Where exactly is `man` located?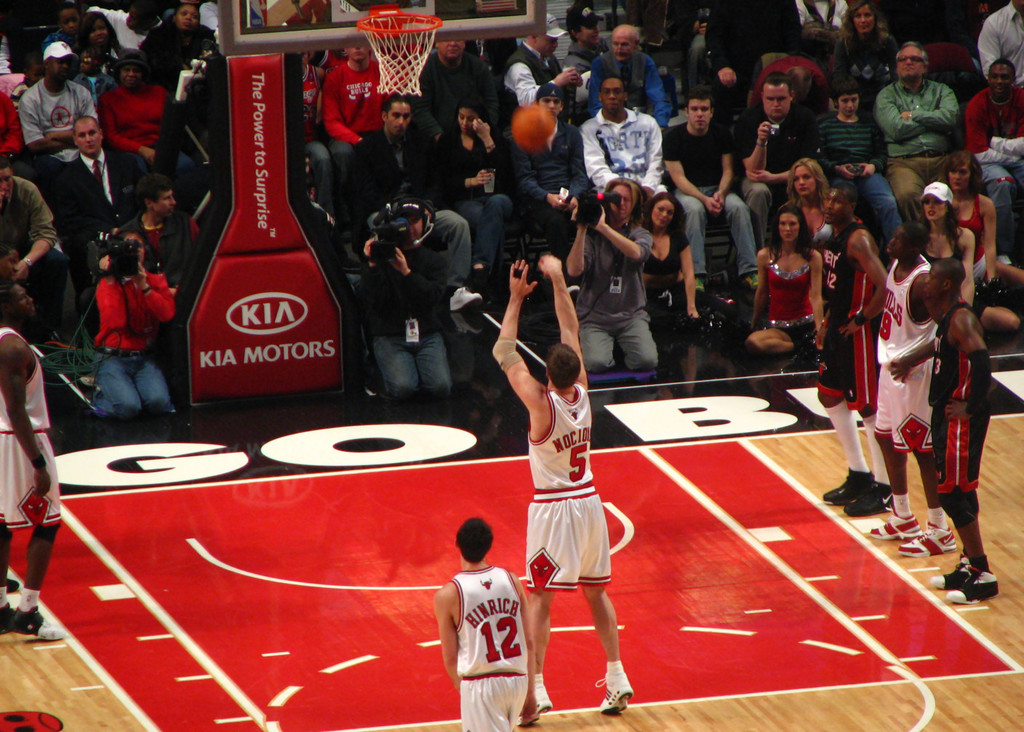
Its bounding box is bbox=(921, 263, 999, 603).
